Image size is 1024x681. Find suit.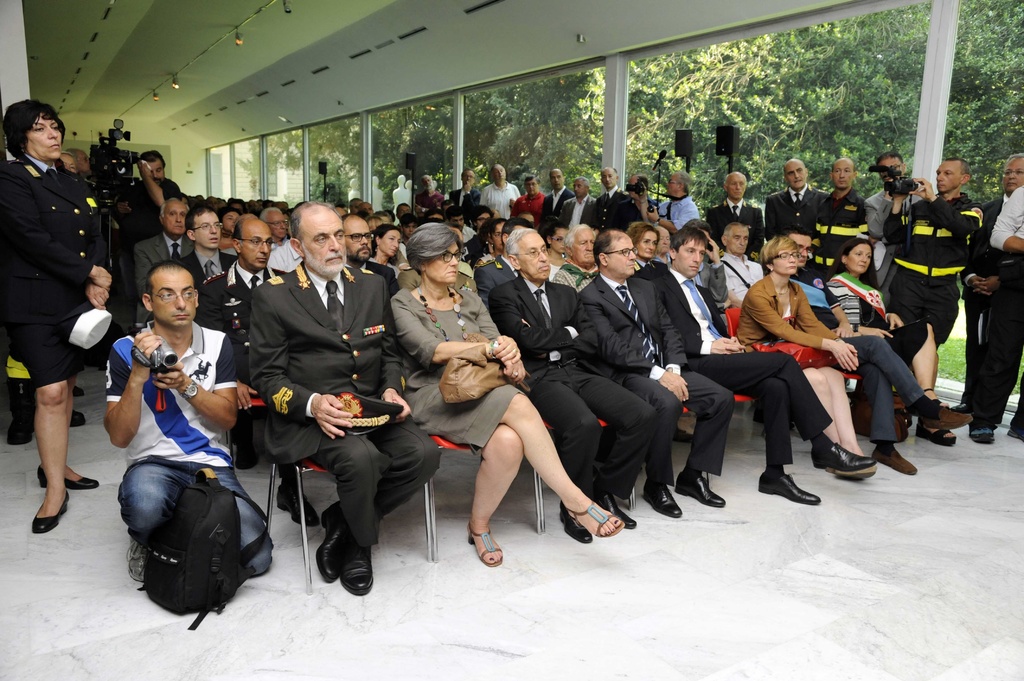
bbox=[957, 193, 1007, 406].
